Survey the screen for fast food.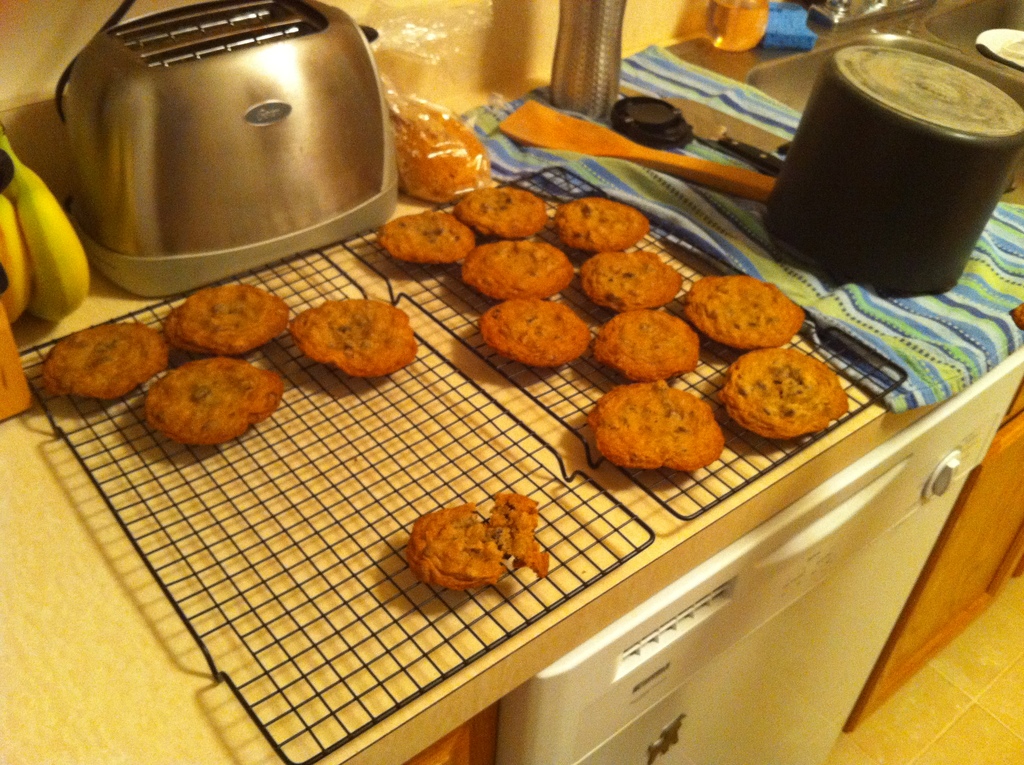
Survey found: [723,342,849,439].
